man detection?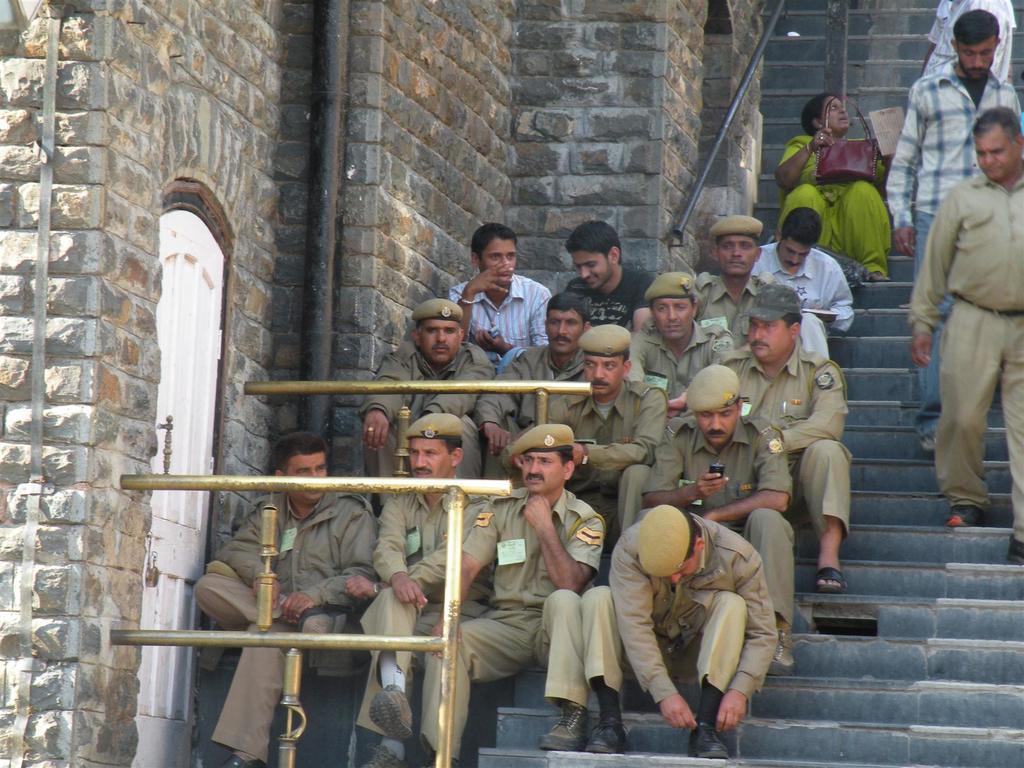
[447, 221, 551, 372]
